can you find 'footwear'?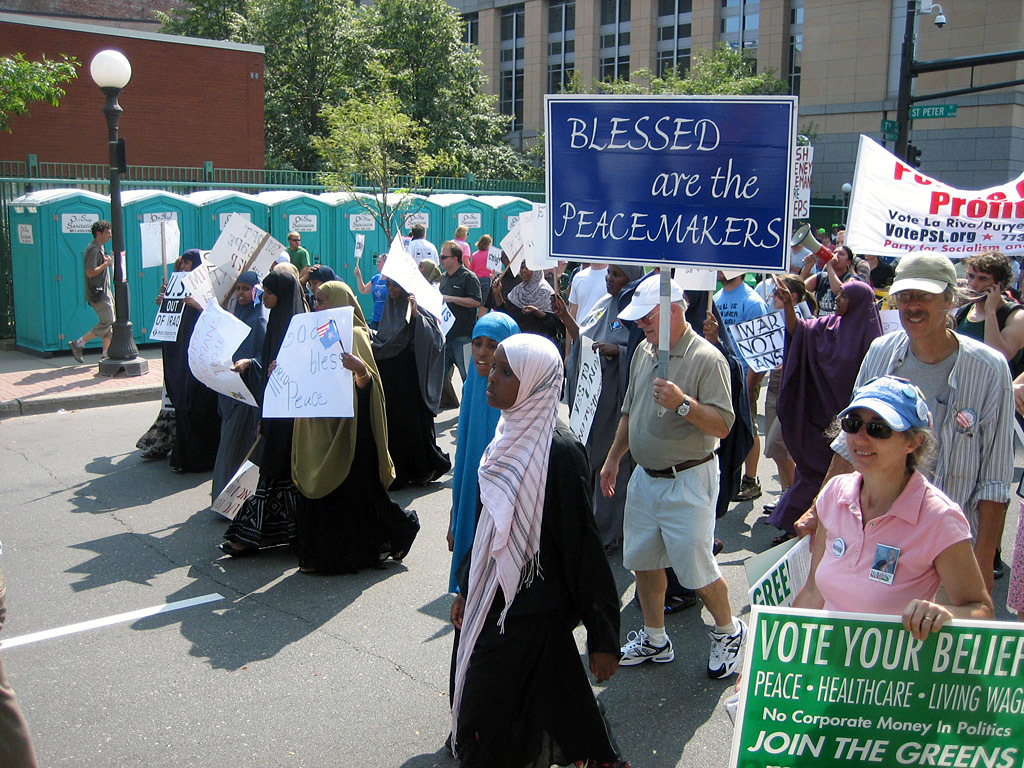
Yes, bounding box: bbox=(659, 579, 706, 618).
